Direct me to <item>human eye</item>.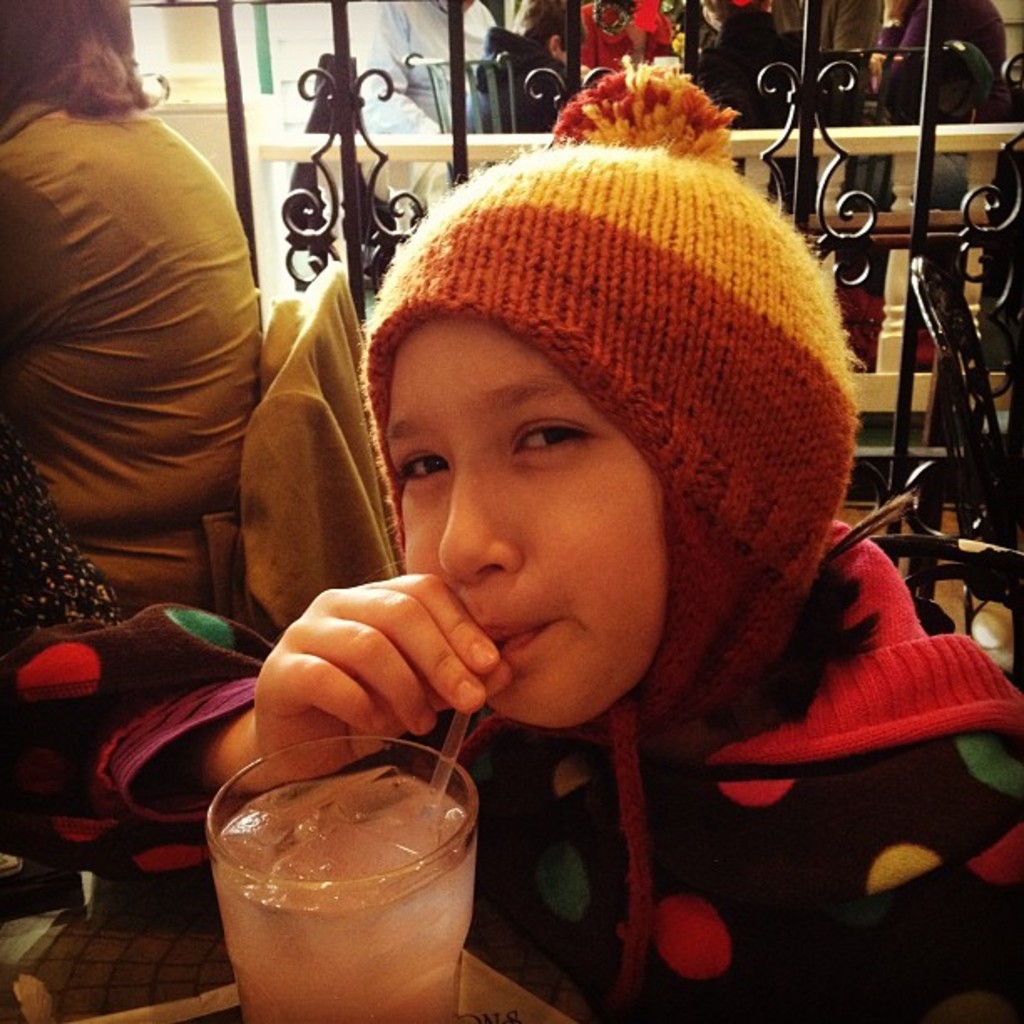
Direction: pyautogui.locateOnScreen(398, 445, 452, 487).
